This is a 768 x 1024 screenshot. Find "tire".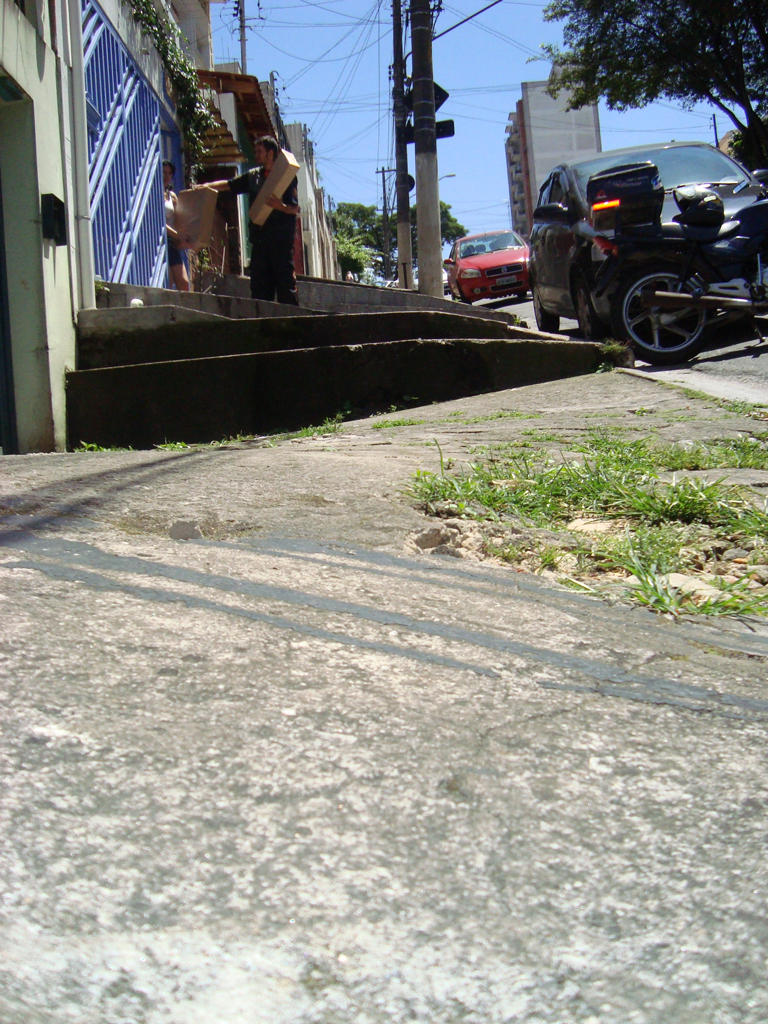
Bounding box: (x1=530, y1=280, x2=561, y2=337).
